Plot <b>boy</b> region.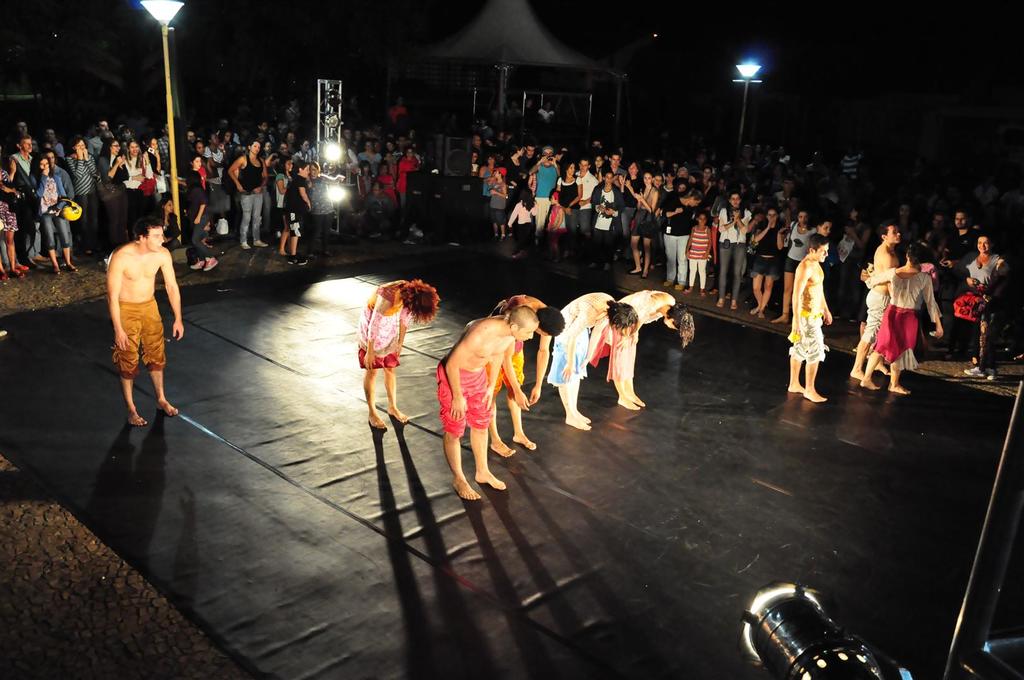
Plotted at (180, 152, 209, 192).
